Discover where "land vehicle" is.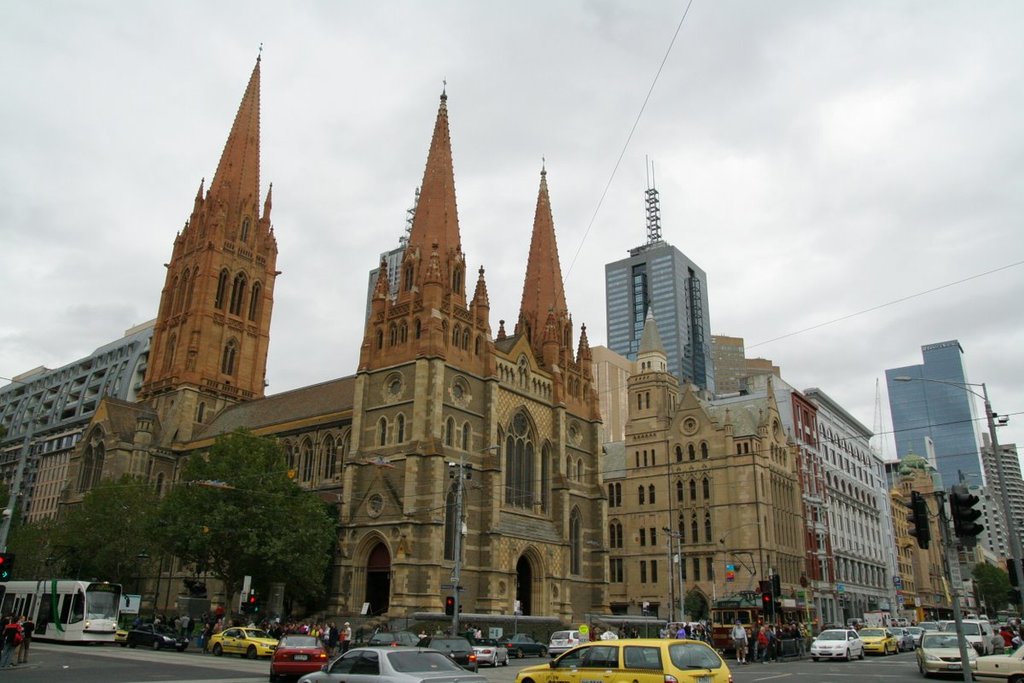
Discovered at x1=267 y1=634 x2=329 y2=682.
